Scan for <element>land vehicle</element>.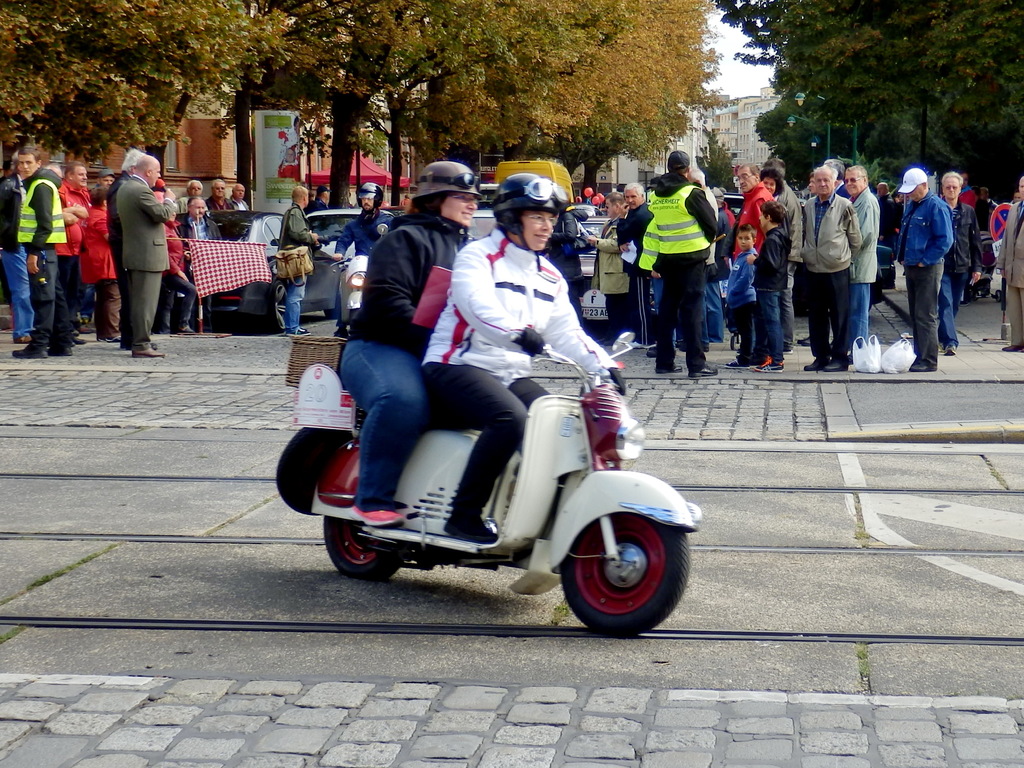
Scan result: (left=479, top=180, right=499, bottom=208).
